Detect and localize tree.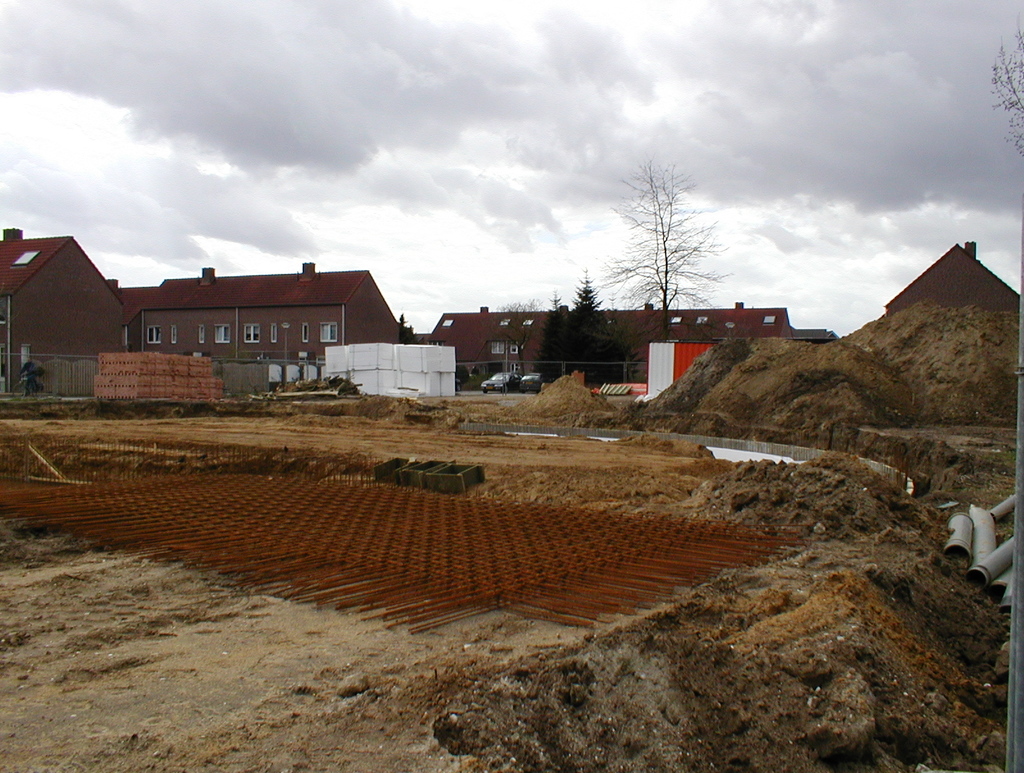
Localized at <bbox>1, 373, 52, 402</bbox>.
